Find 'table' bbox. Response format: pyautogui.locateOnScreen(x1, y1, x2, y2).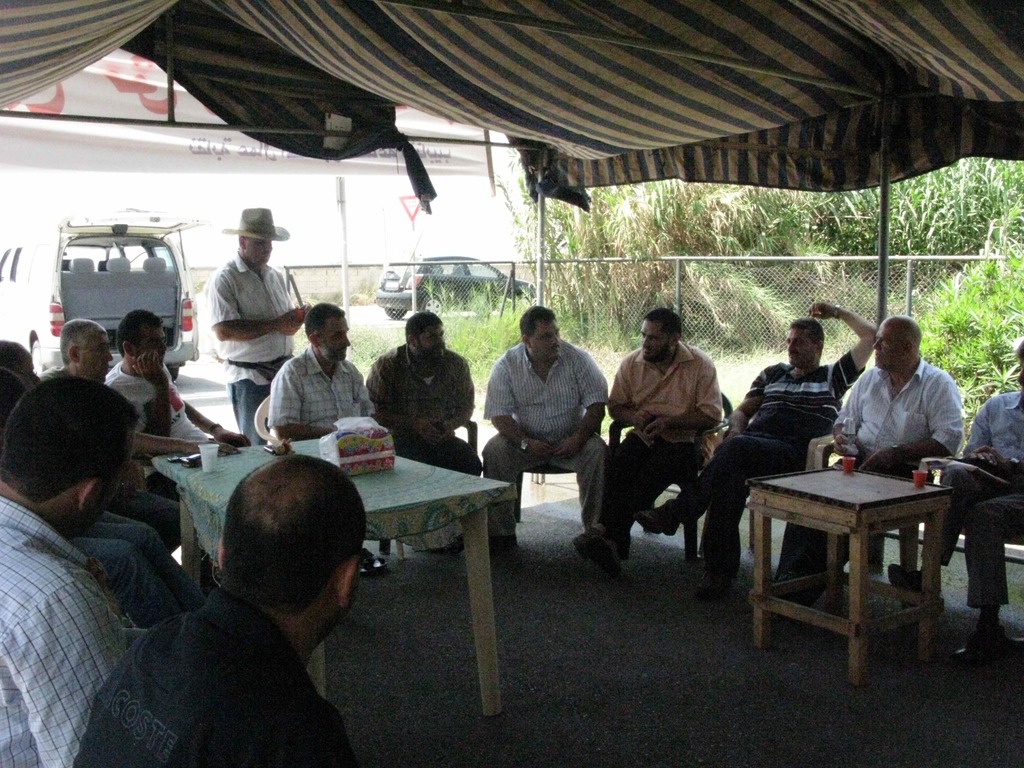
pyautogui.locateOnScreen(129, 401, 554, 734).
